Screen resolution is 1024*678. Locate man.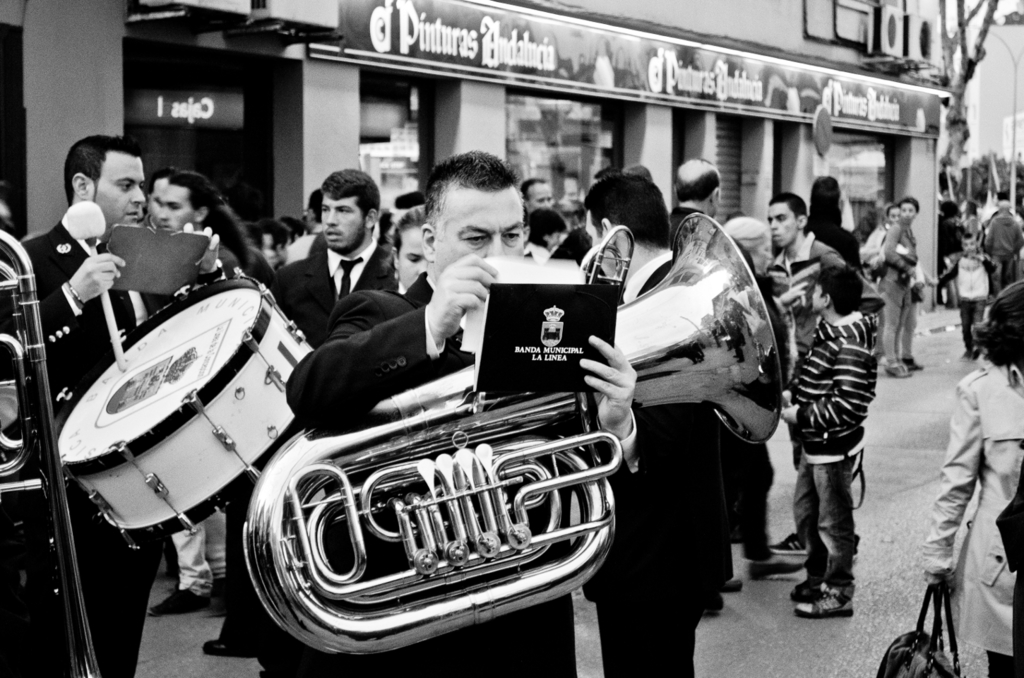
[x1=665, y1=149, x2=802, y2=593].
